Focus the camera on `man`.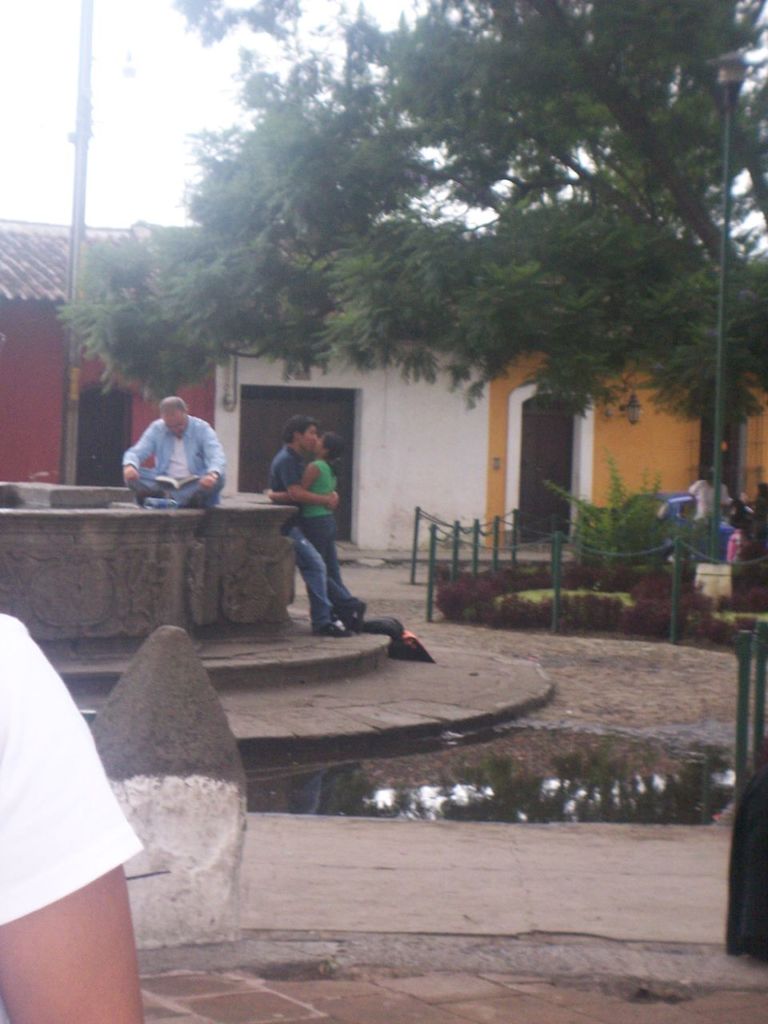
Focus region: (left=686, top=462, right=732, bottom=524).
